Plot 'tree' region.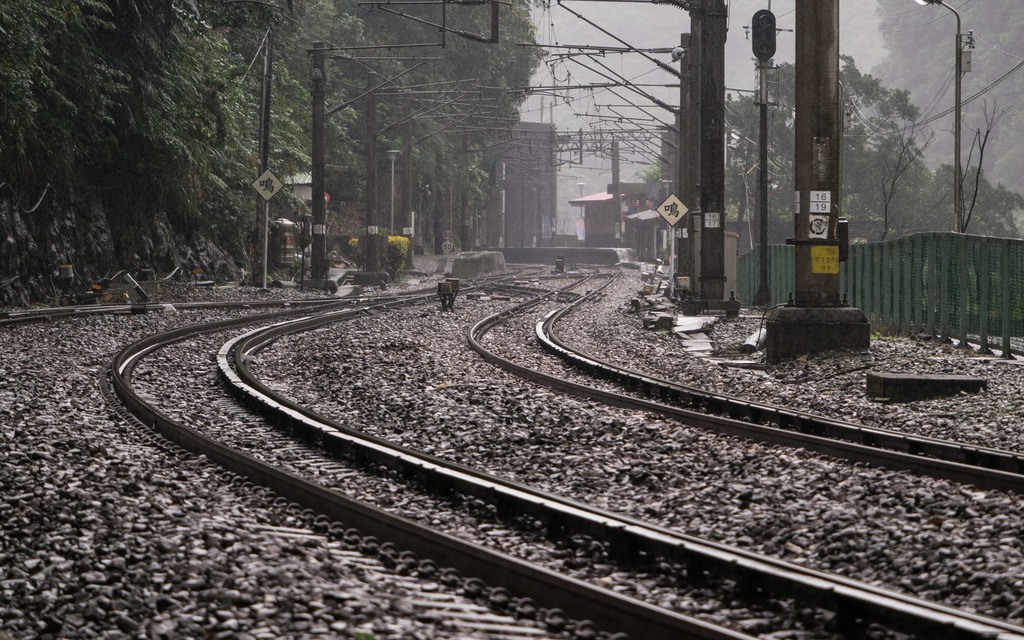
Plotted at region(862, 117, 934, 241).
